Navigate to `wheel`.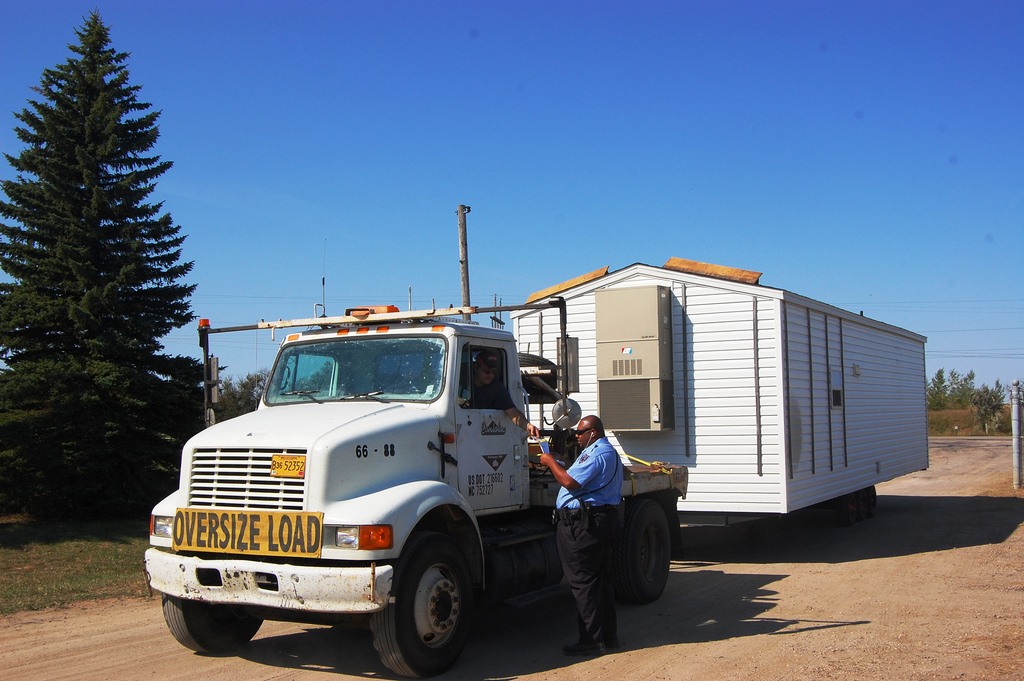
Navigation target: select_region(162, 595, 263, 660).
